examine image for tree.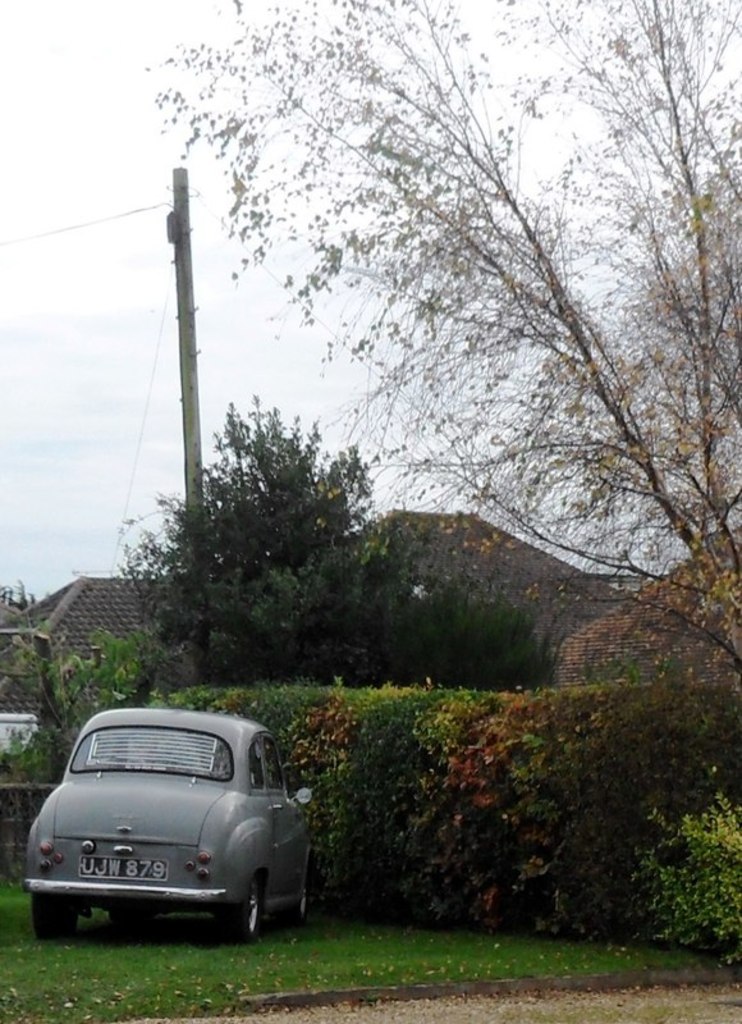
Examination result: bbox(102, 393, 438, 655).
